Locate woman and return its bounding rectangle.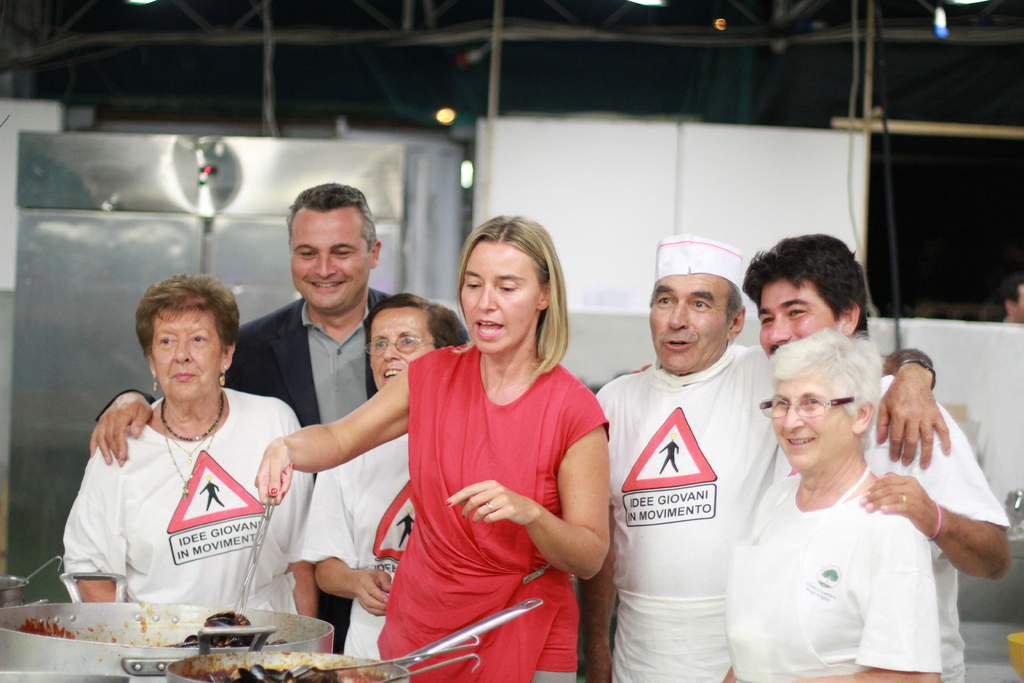
select_region(299, 291, 468, 661).
